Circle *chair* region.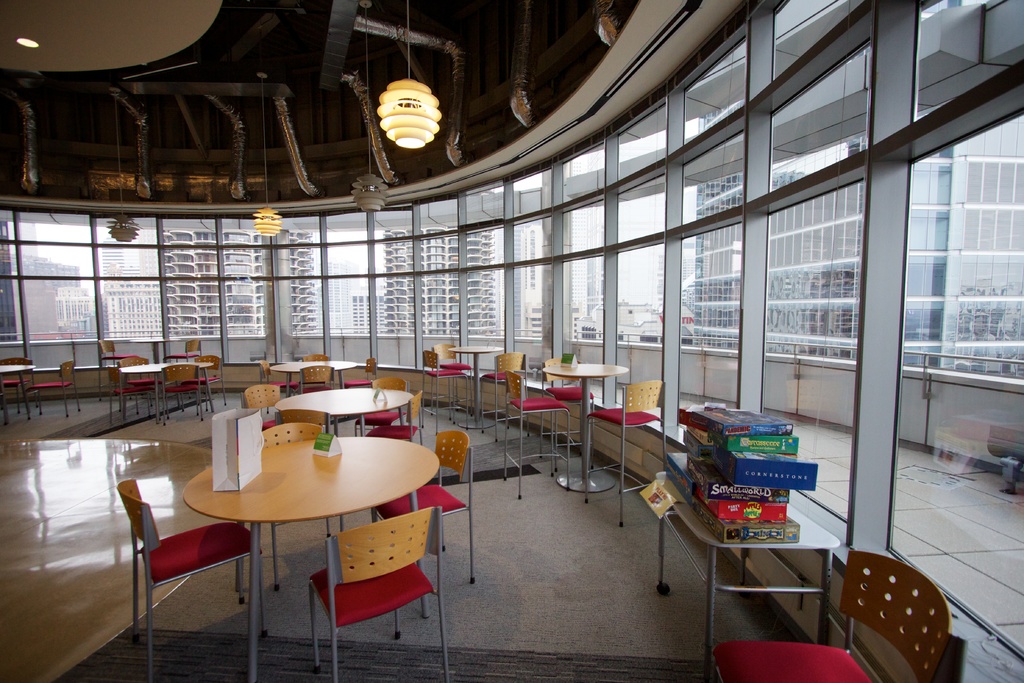
Region: x1=369 y1=429 x2=476 y2=620.
